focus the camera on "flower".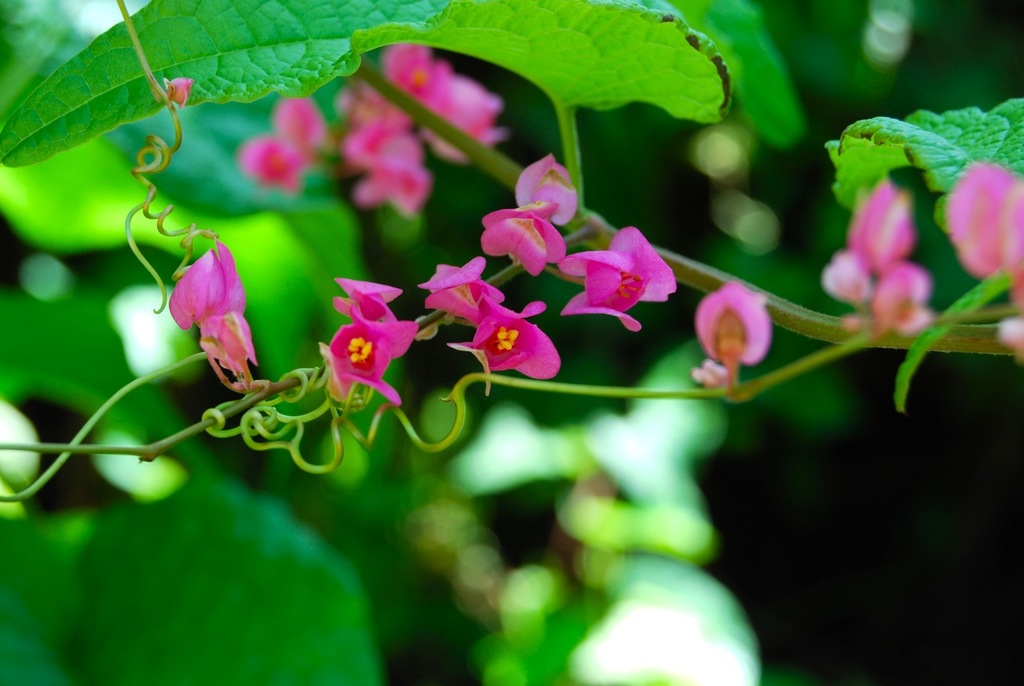
Focus region: bbox(555, 225, 674, 333).
